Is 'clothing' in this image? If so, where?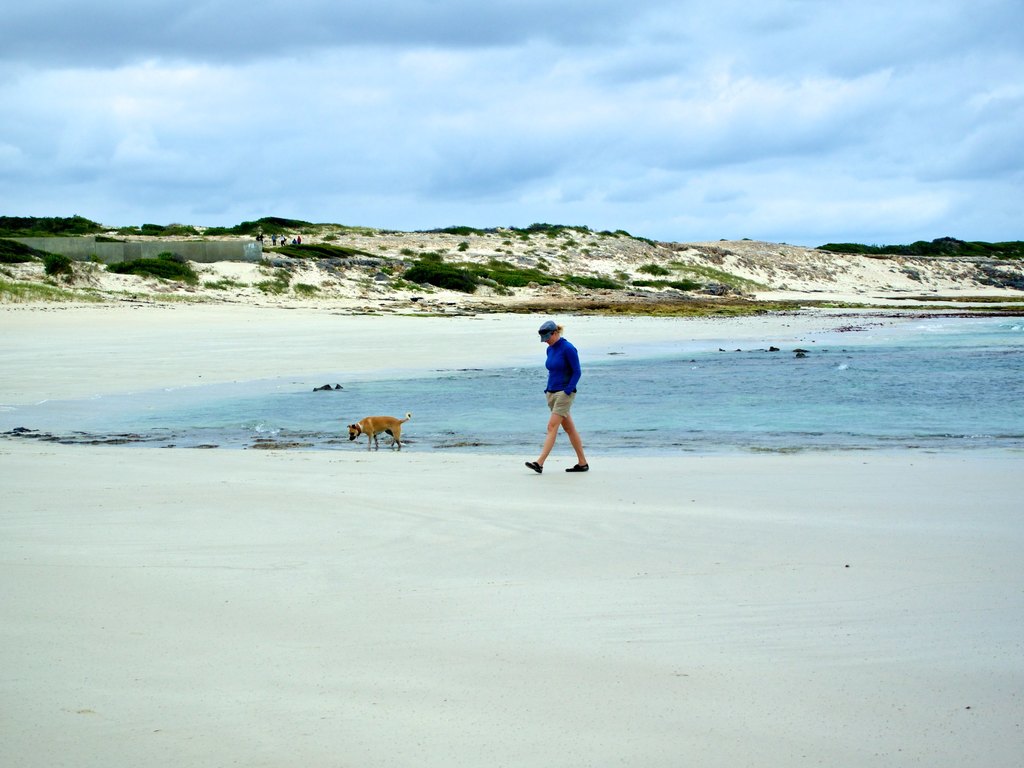
Yes, at 540:332:575:425.
